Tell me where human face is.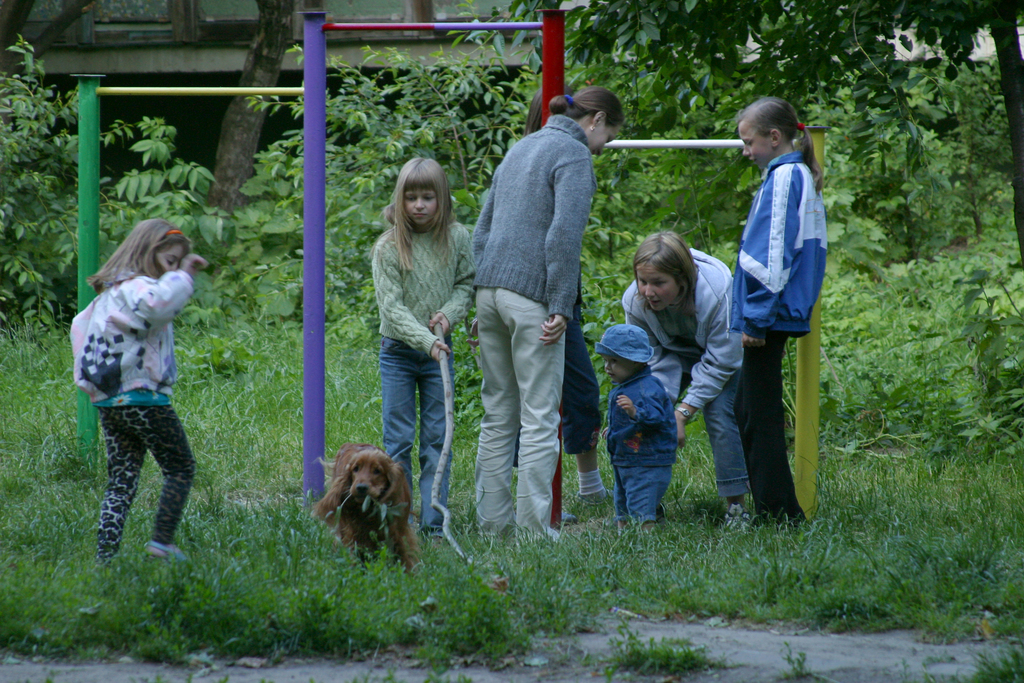
human face is at select_region(636, 264, 677, 311).
